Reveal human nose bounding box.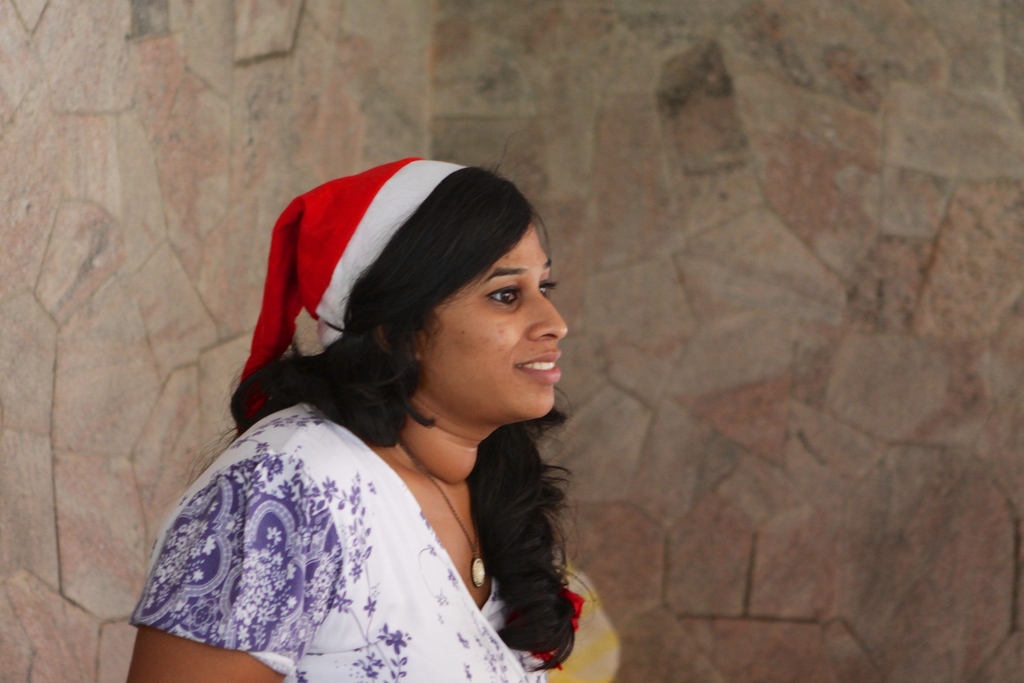
Revealed: (525,293,570,342).
